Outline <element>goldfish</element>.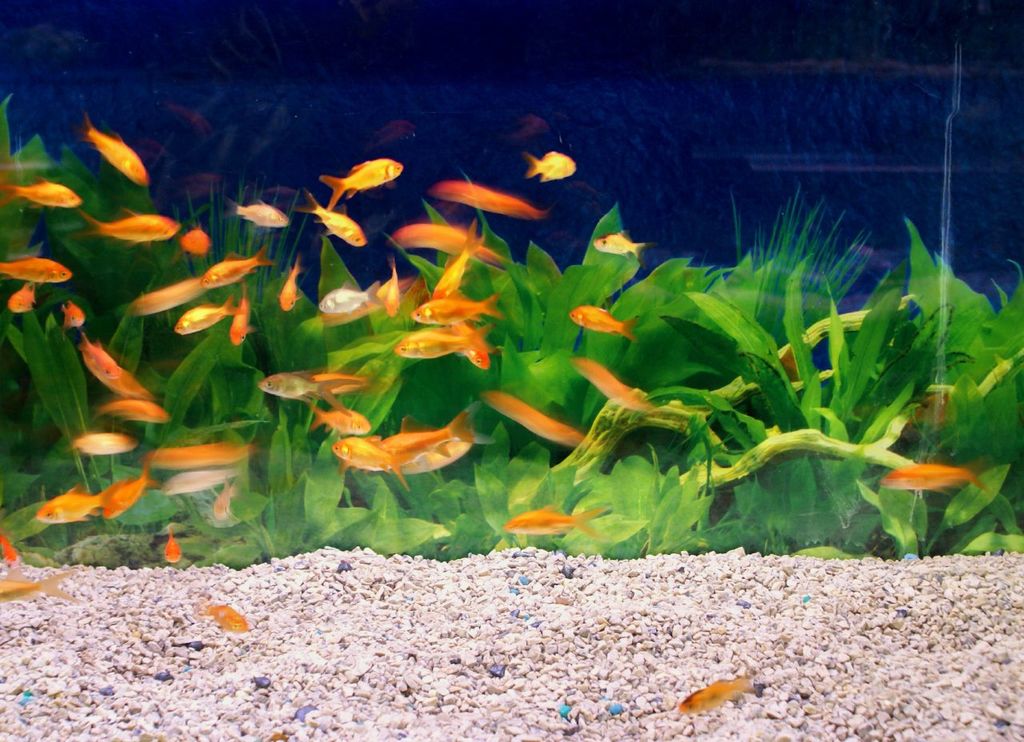
Outline: select_region(234, 197, 287, 226).
